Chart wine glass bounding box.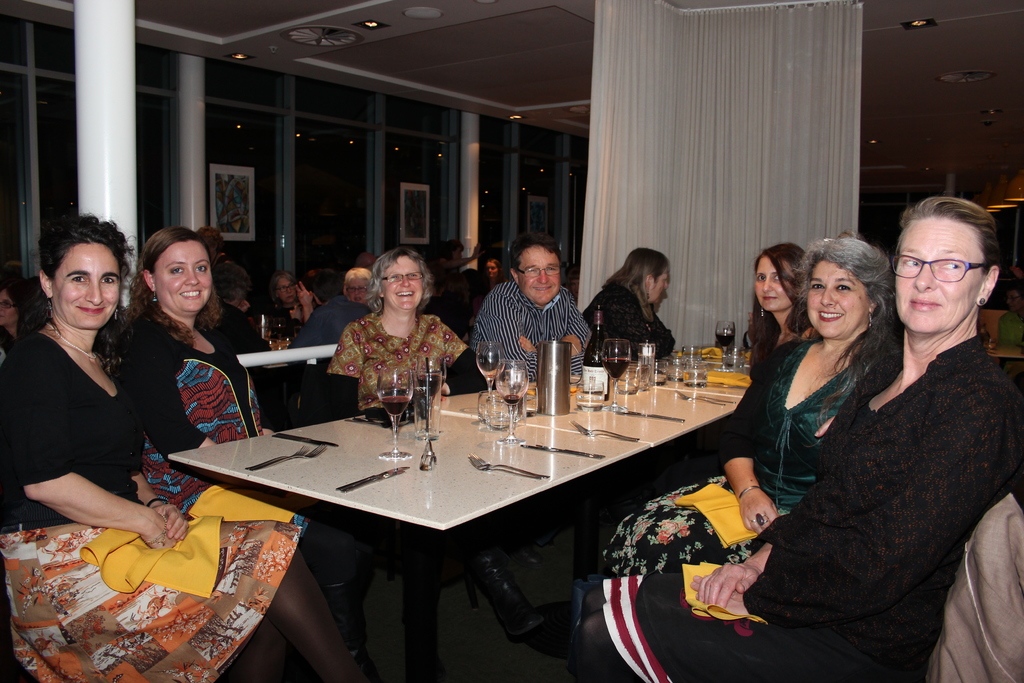
Charted: region(496, 361, 527, 444).
